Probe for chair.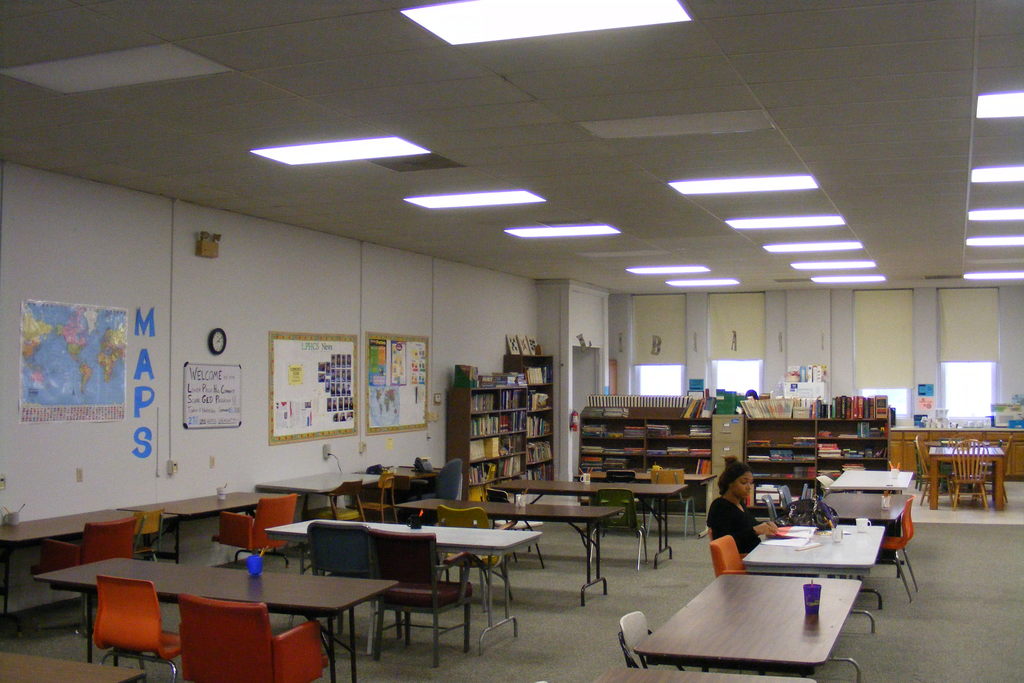
Probe result: bbox=(47, 516, 143, 625).
